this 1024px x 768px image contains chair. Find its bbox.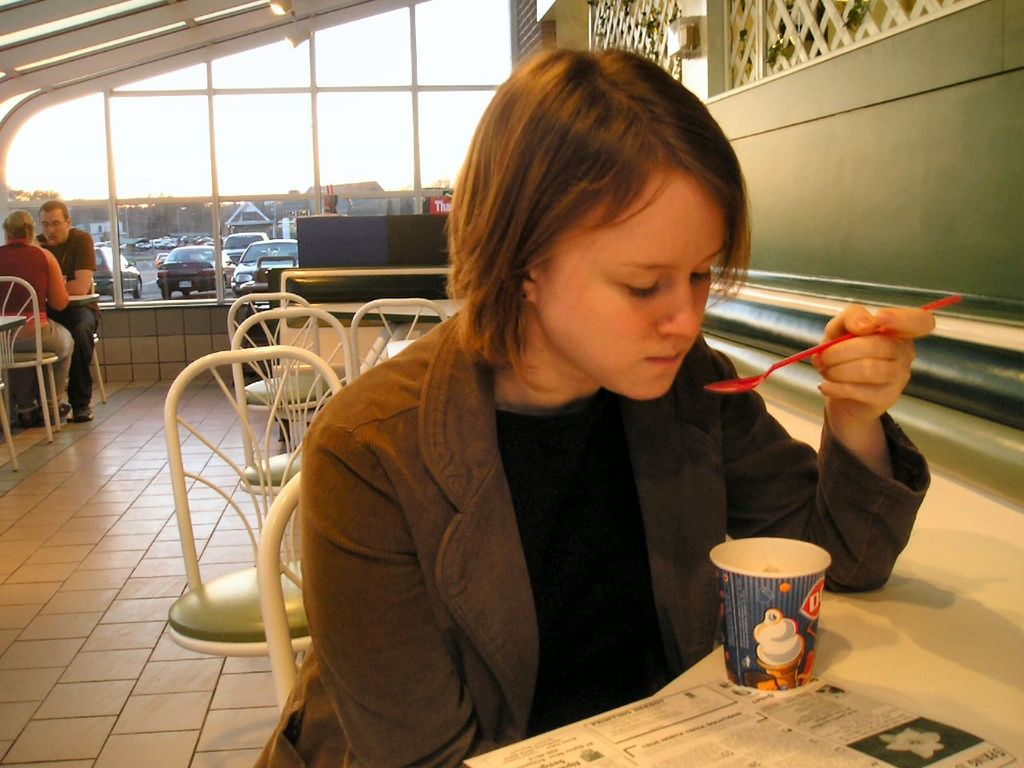
352, 298, 454, 378.
